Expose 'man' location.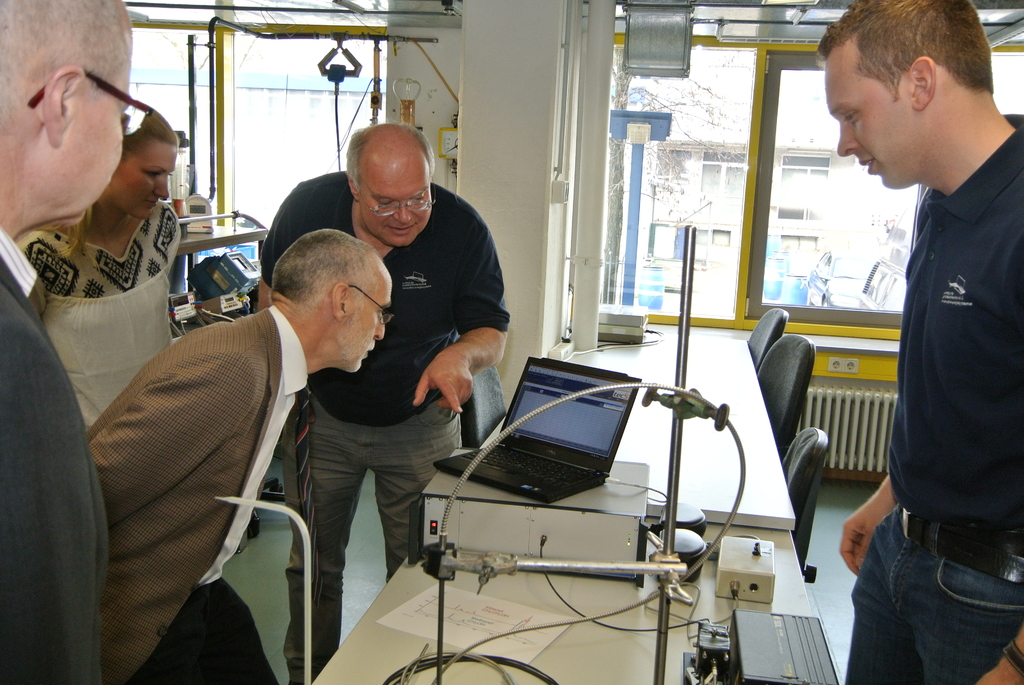
Exposed at 260:121:513:684.
